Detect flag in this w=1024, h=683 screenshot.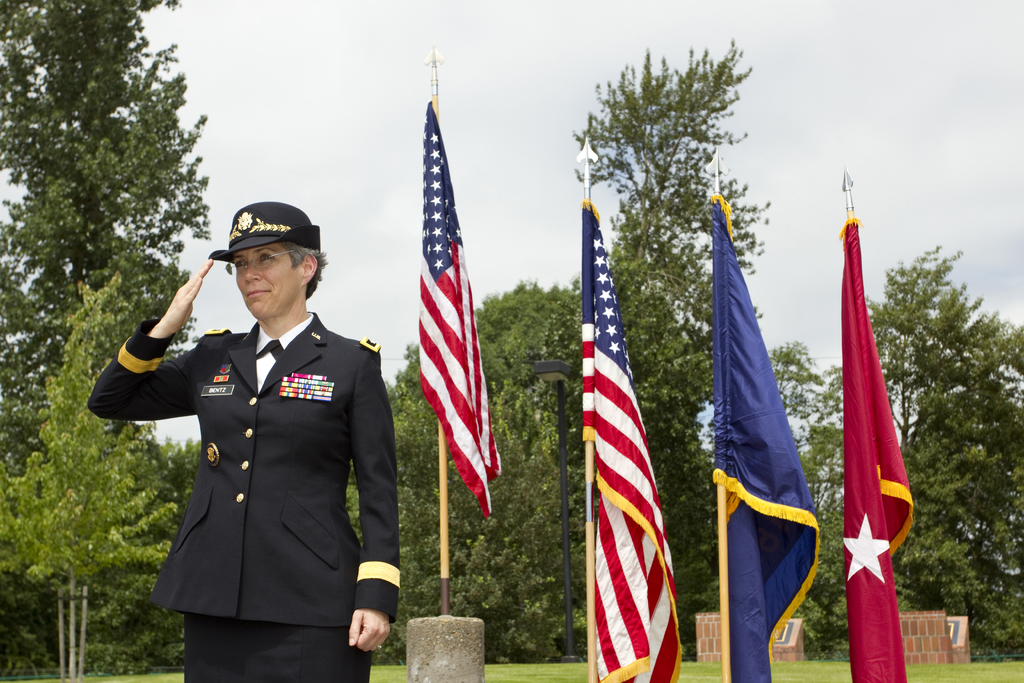
Detection: [x1=420, y1=97, x2=508, y2=527].
